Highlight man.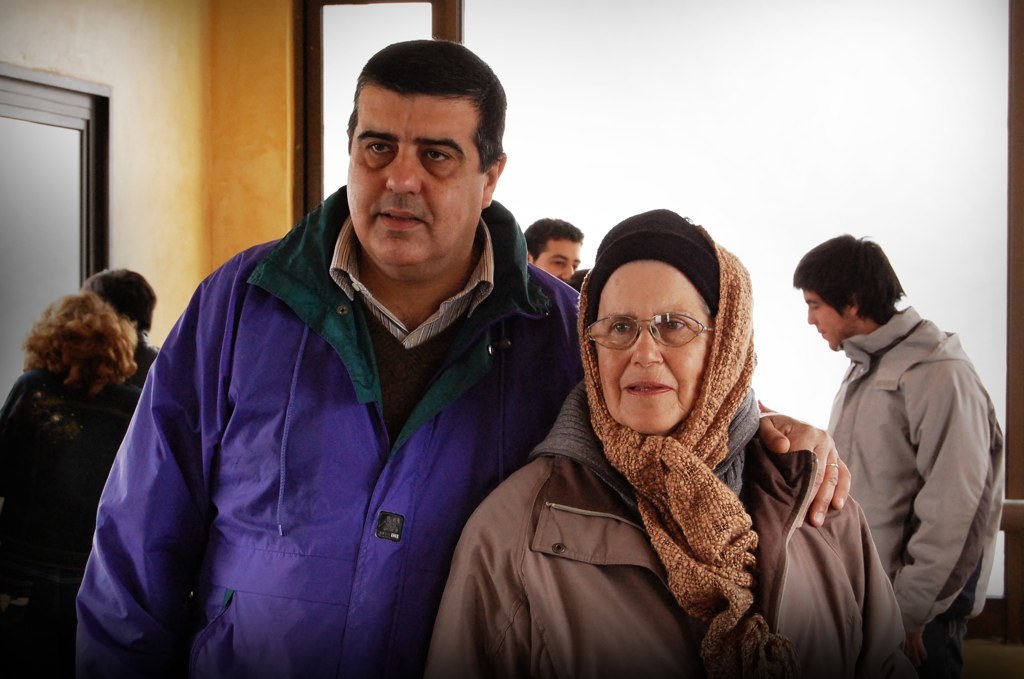
Highlighted region: region(516, 210, 583, 282).
